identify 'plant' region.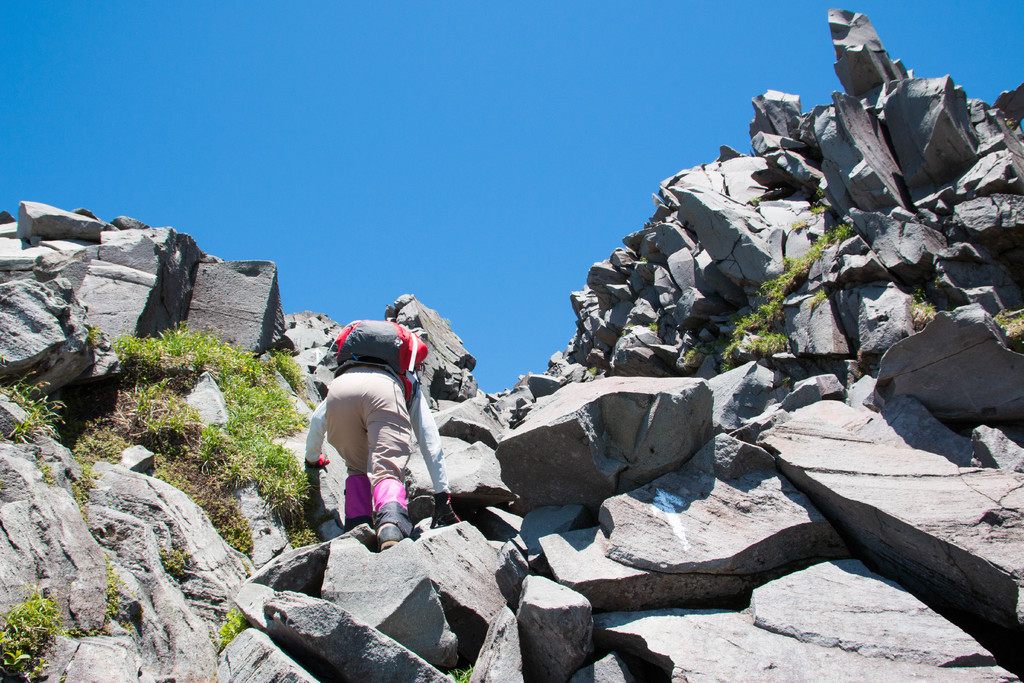
Region: 159, 547, 185, 582.
